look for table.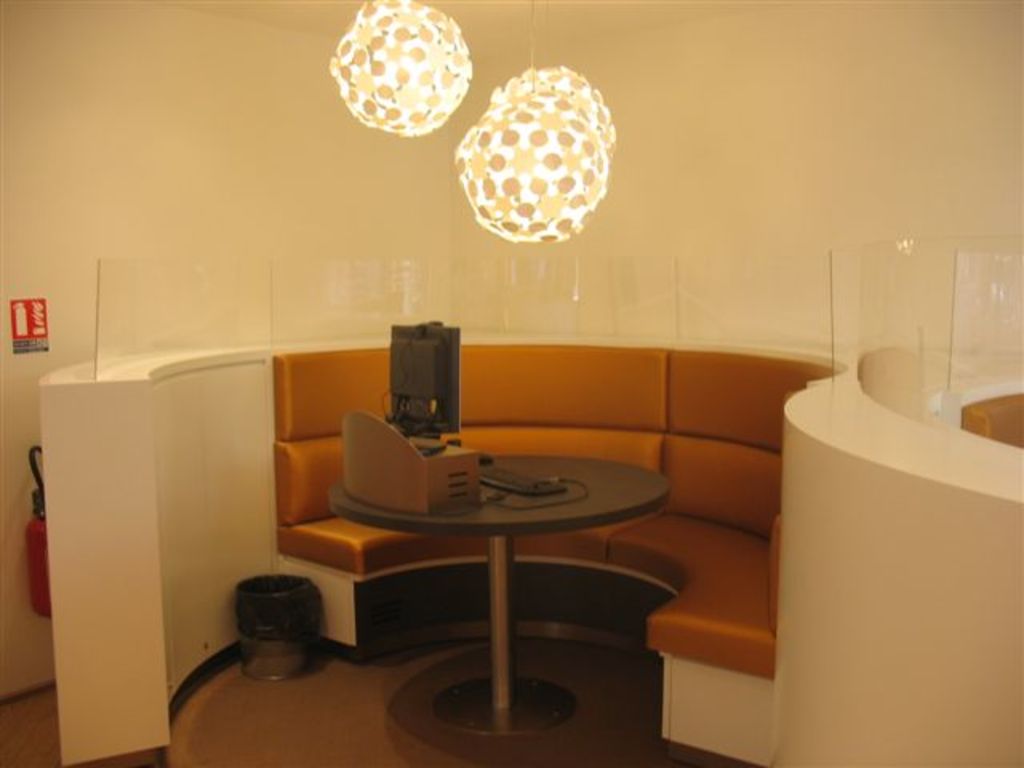
Found: [328, 456, 669, 741].
